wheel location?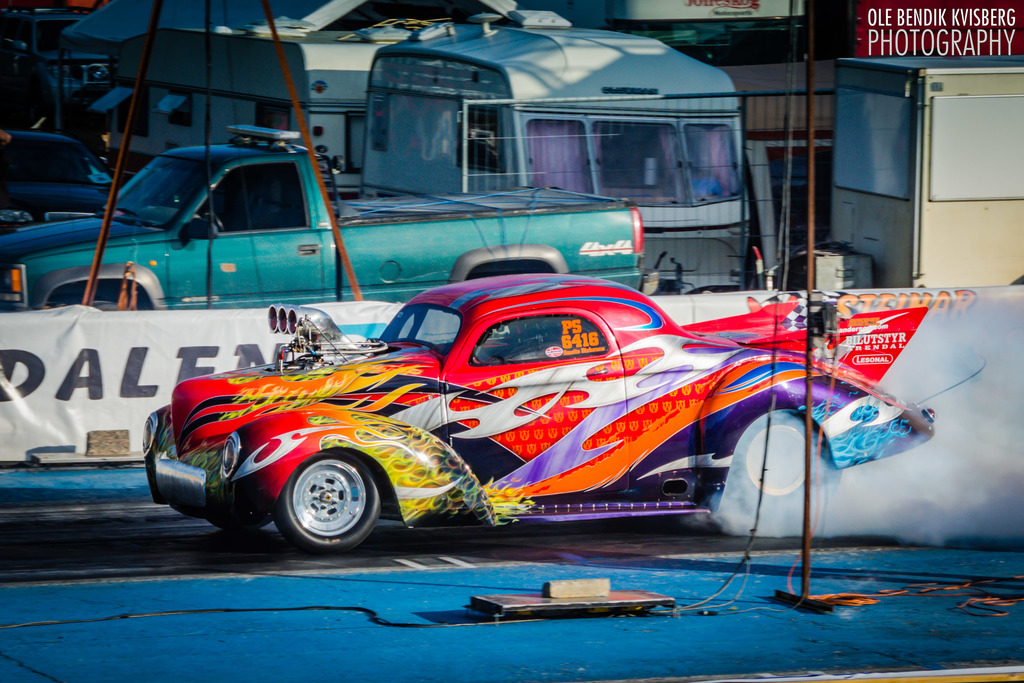
l=711, t=411, r=844, b=532
